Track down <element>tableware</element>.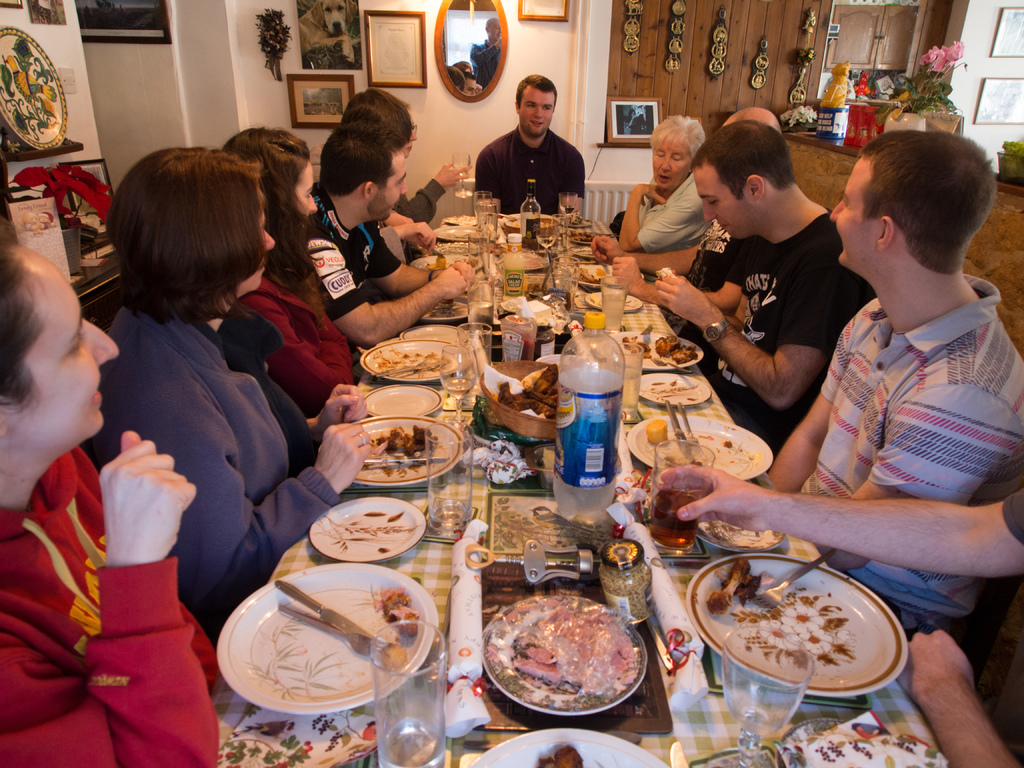
Tracked to select_region(563, 214, 592, 231).
